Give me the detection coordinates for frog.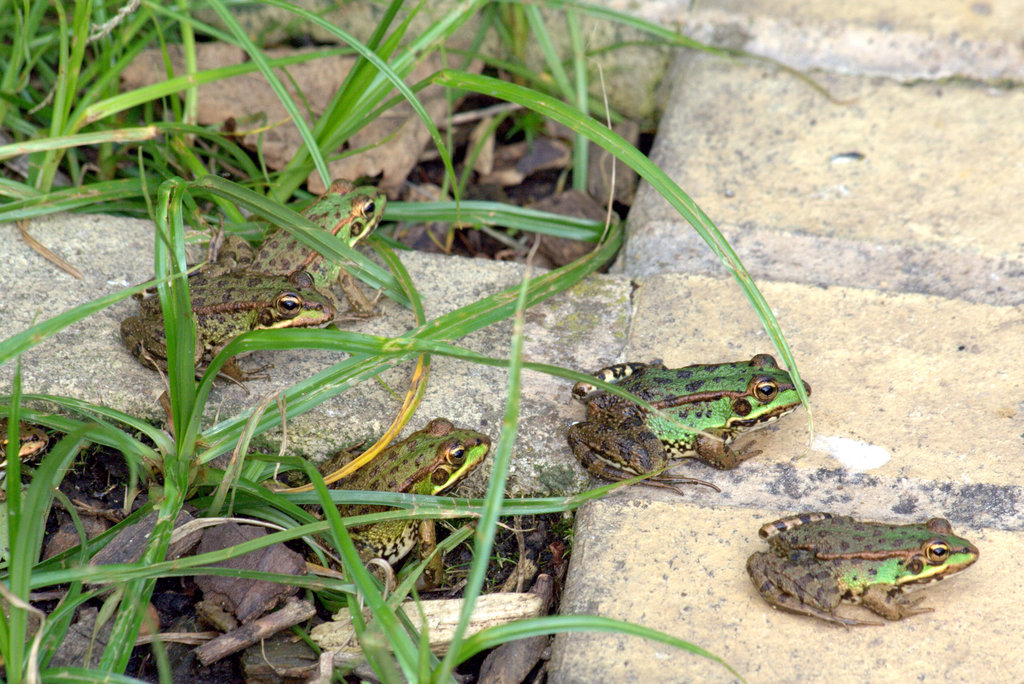
(107,267,337,393).
